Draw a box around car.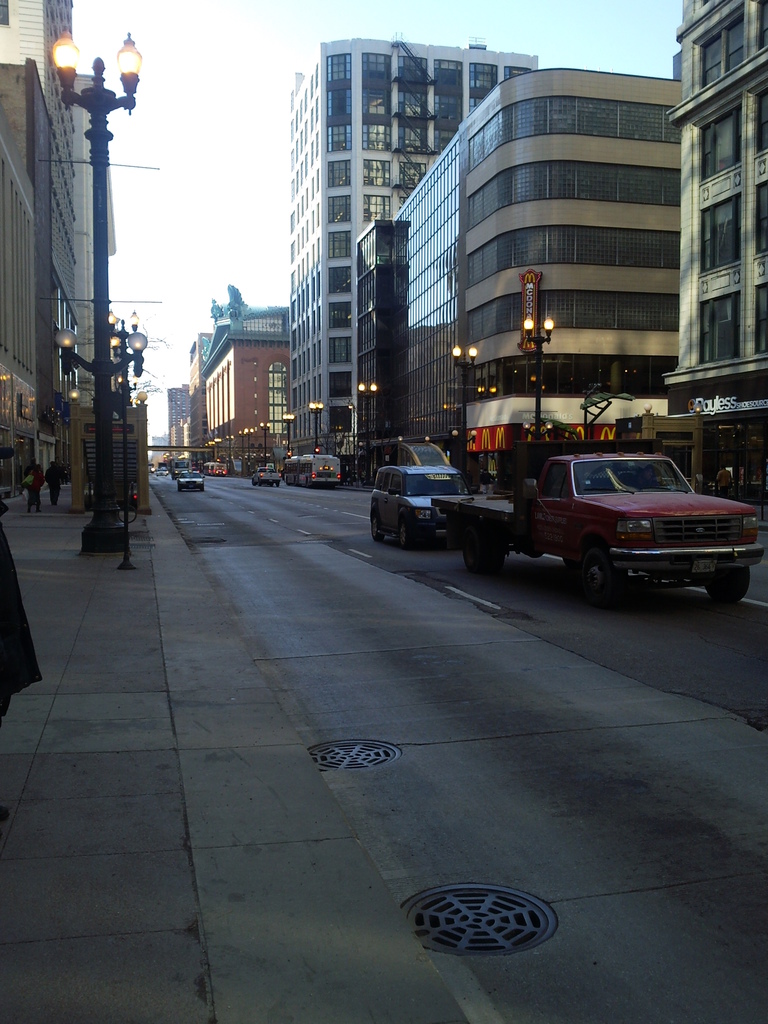
crop(372, 467, 476, 550).
